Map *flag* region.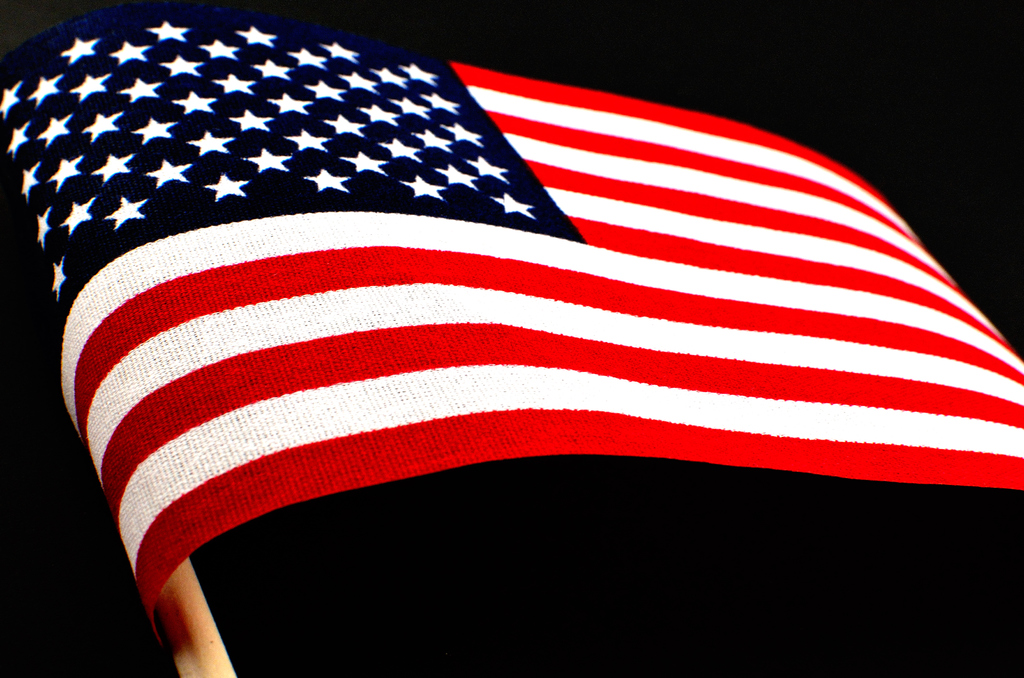
Mapped to select_region(0, 0, 1023, 661).
